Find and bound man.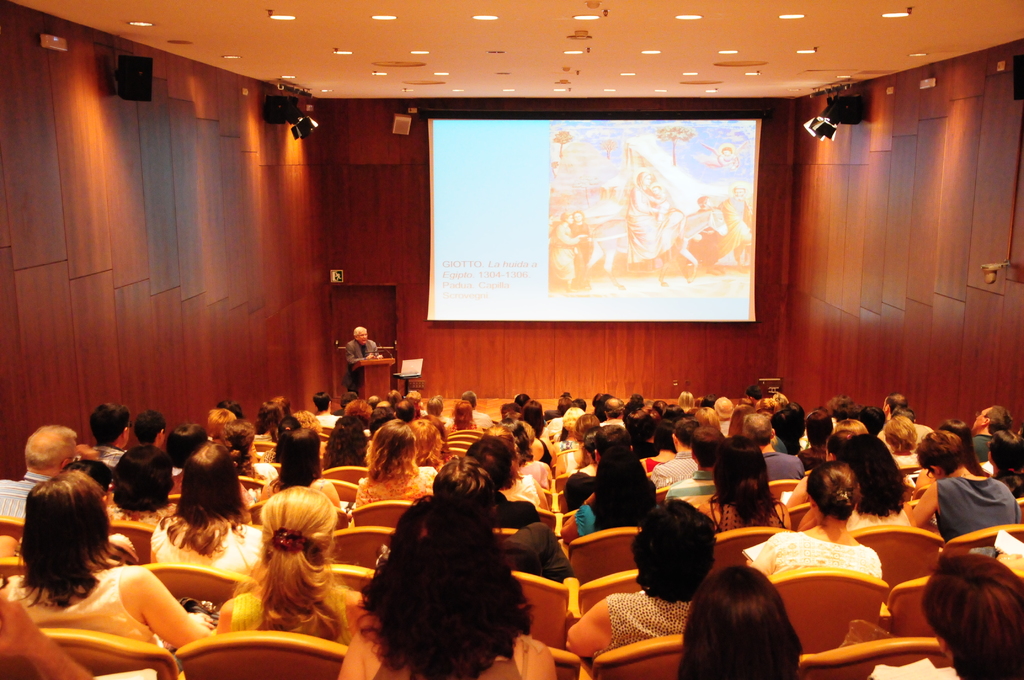
Bound: x1=86, y1=400, x2=124, y2=474.
